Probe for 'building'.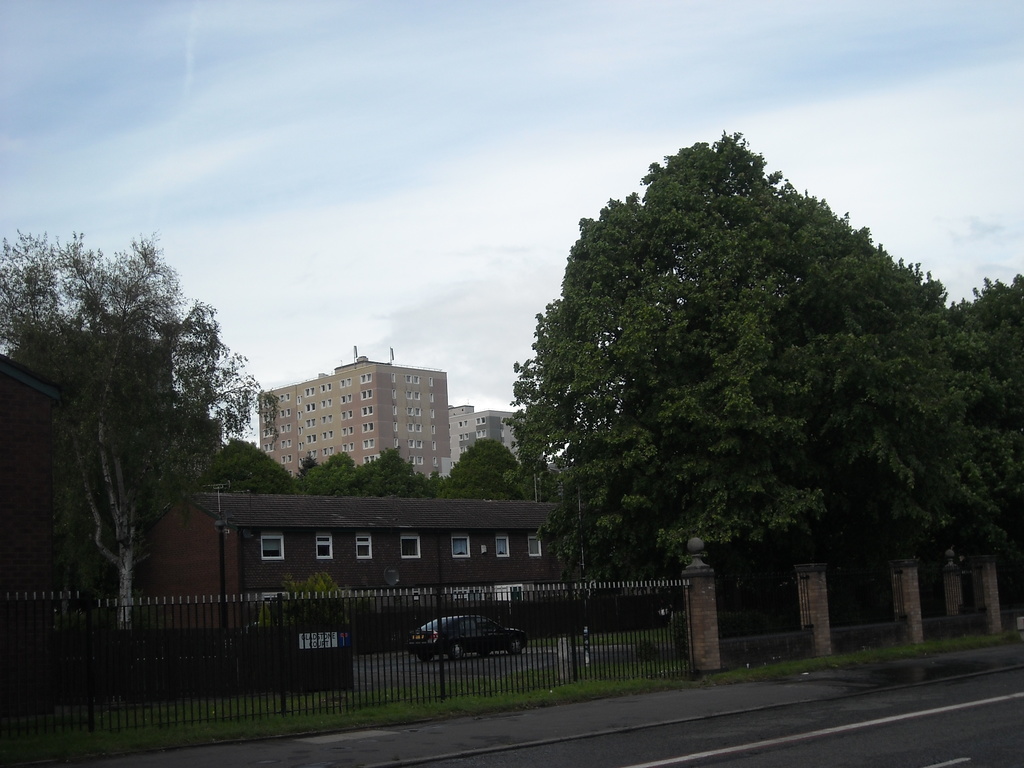
Probe result: [left=440, top=397, right=529, bottom=479].
